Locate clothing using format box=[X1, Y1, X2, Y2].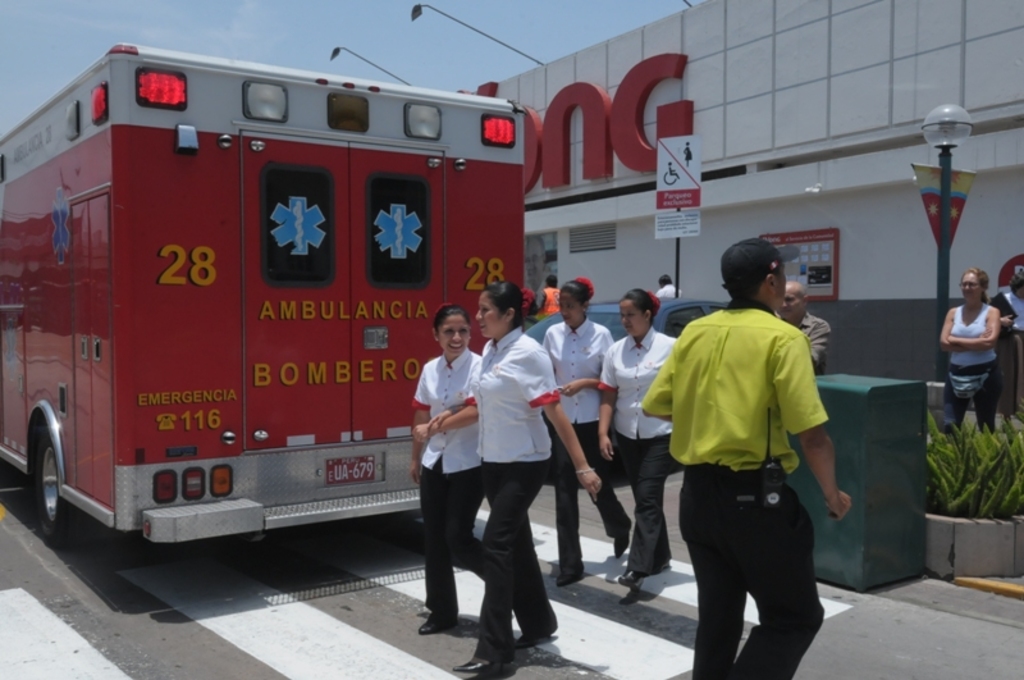
box=[644, 283, 849, 635].
